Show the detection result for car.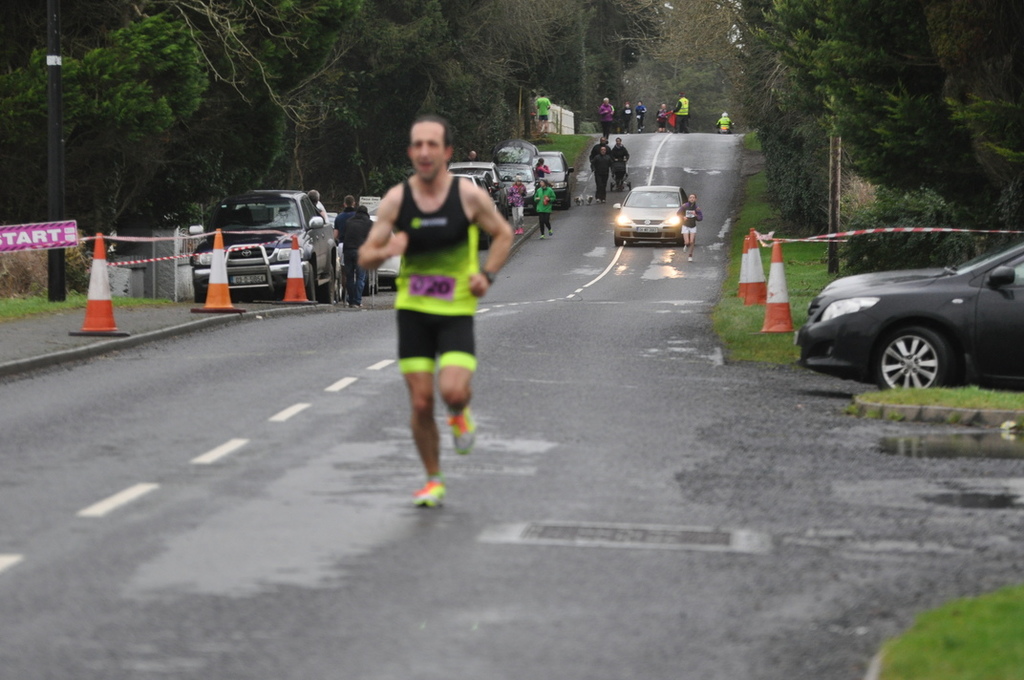
791/236/1023/392.
